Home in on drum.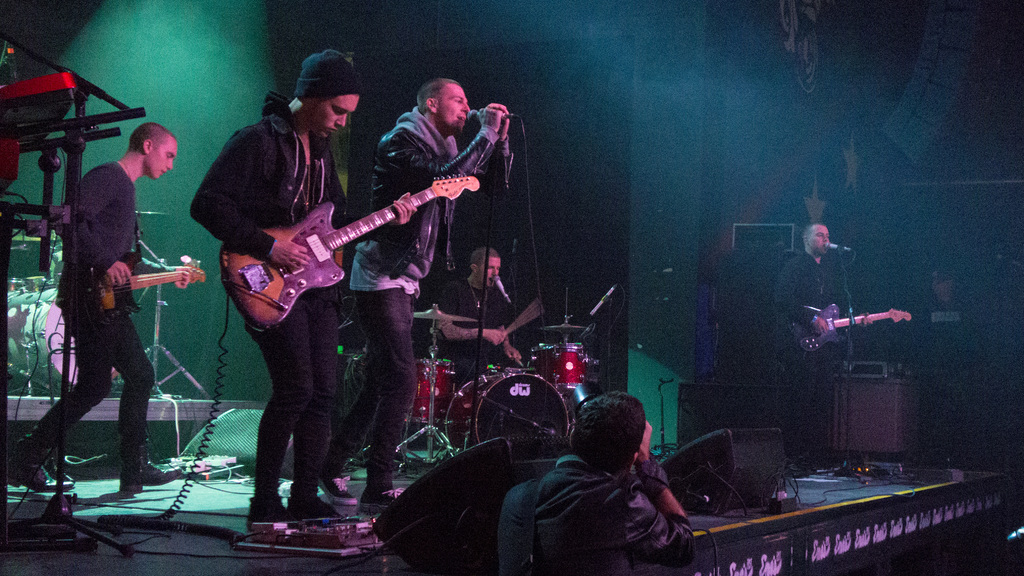
Homed in at (399, 356, 456, 429).
